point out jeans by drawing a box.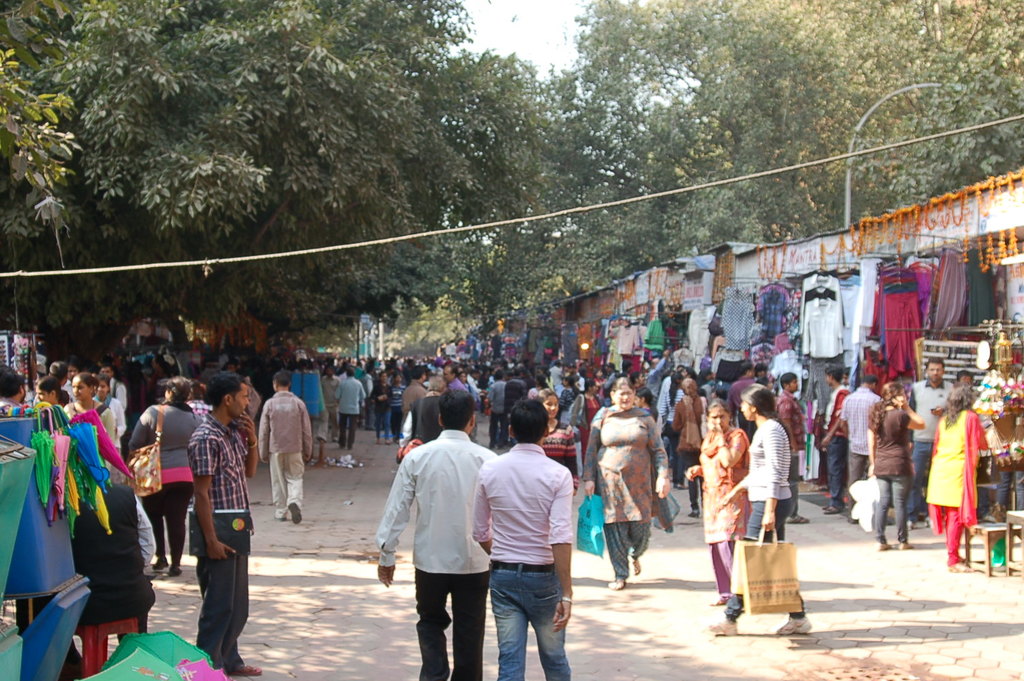
831,438,846,509.
